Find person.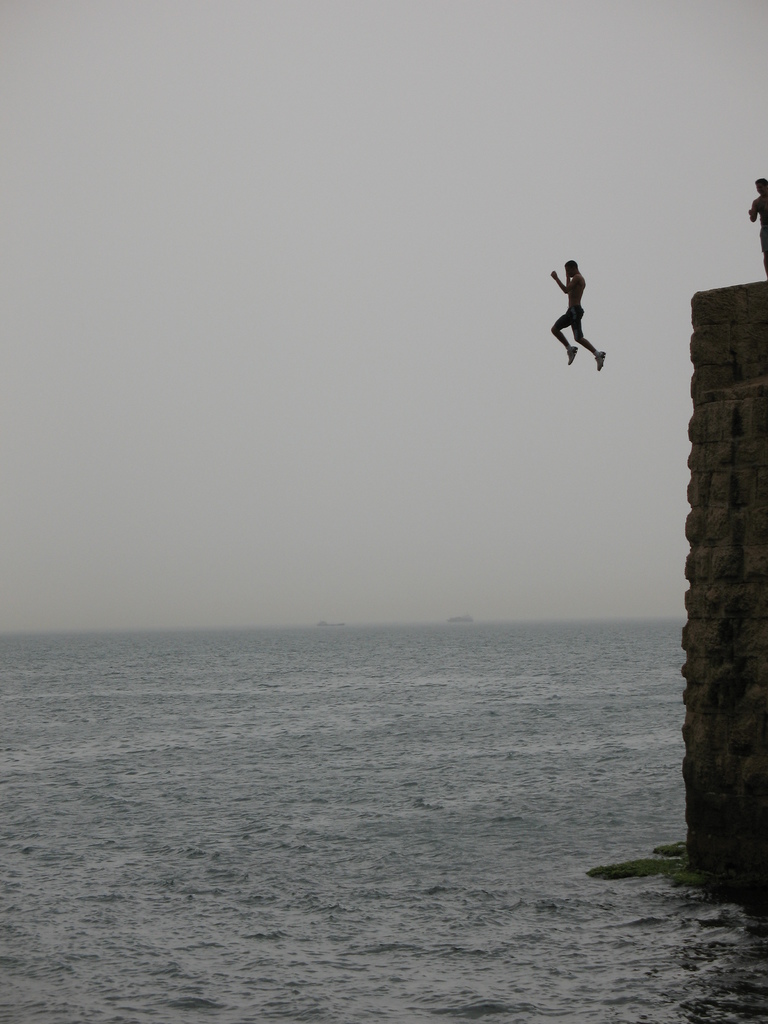
<bbox>556, 248, 620, 387</bbox>.
